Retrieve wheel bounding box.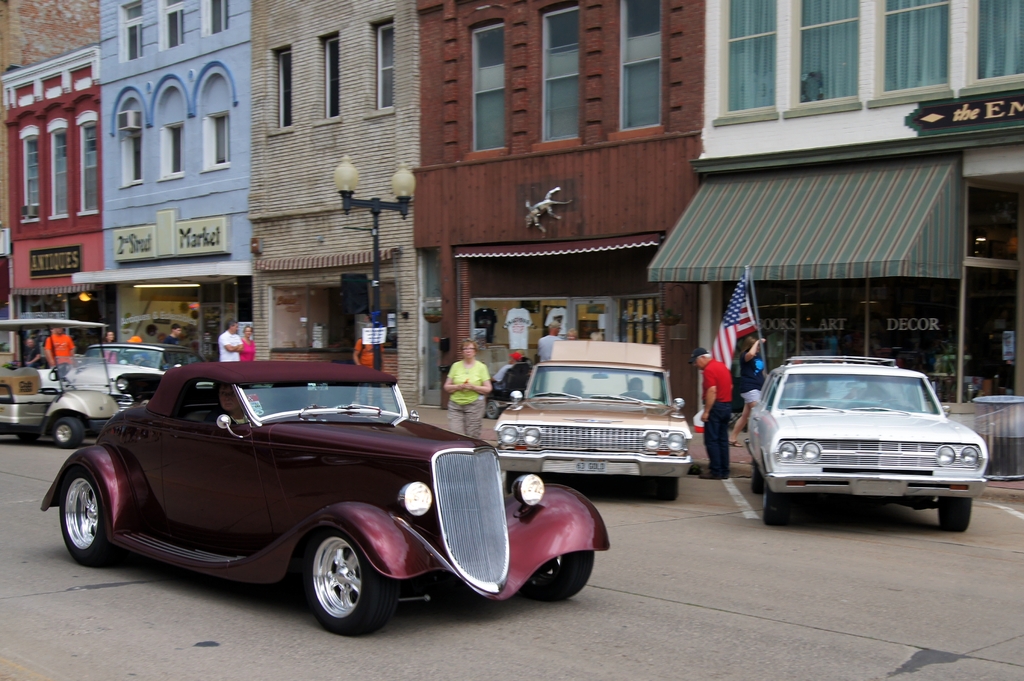
Bounding box: pyautogui.locateOnScreen(656, 477, 678, 502).
